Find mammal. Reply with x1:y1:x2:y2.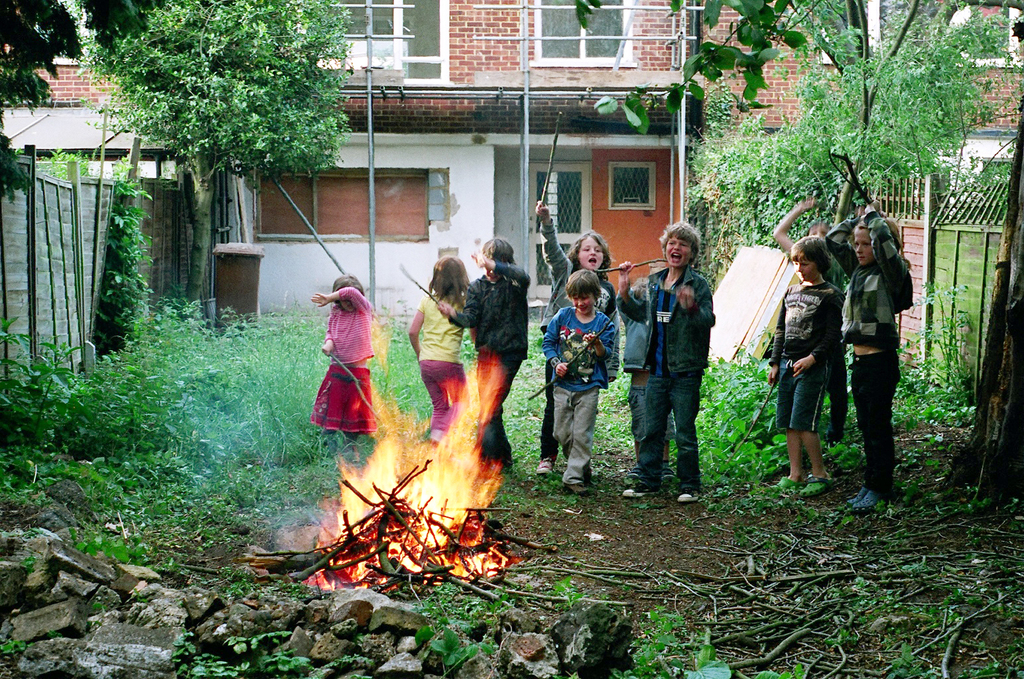
611:214:714:503.
